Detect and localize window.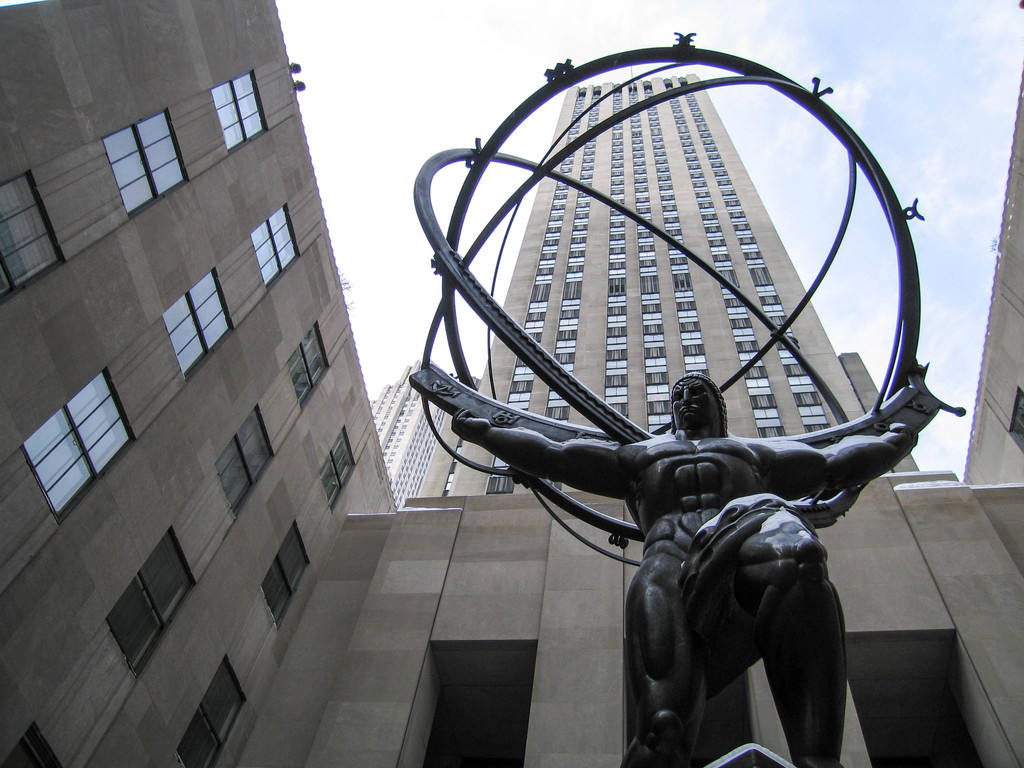
Localized at 0, 719, 66, 767.
